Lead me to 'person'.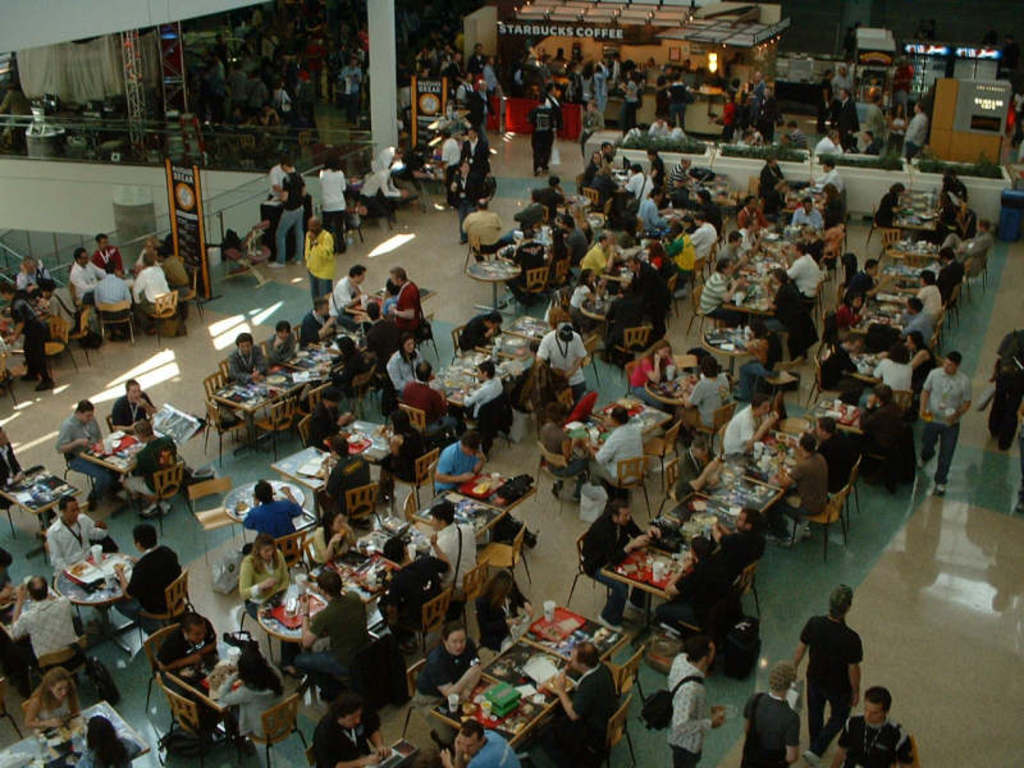
Lead to bbox=[303, 383, 356, 451].
